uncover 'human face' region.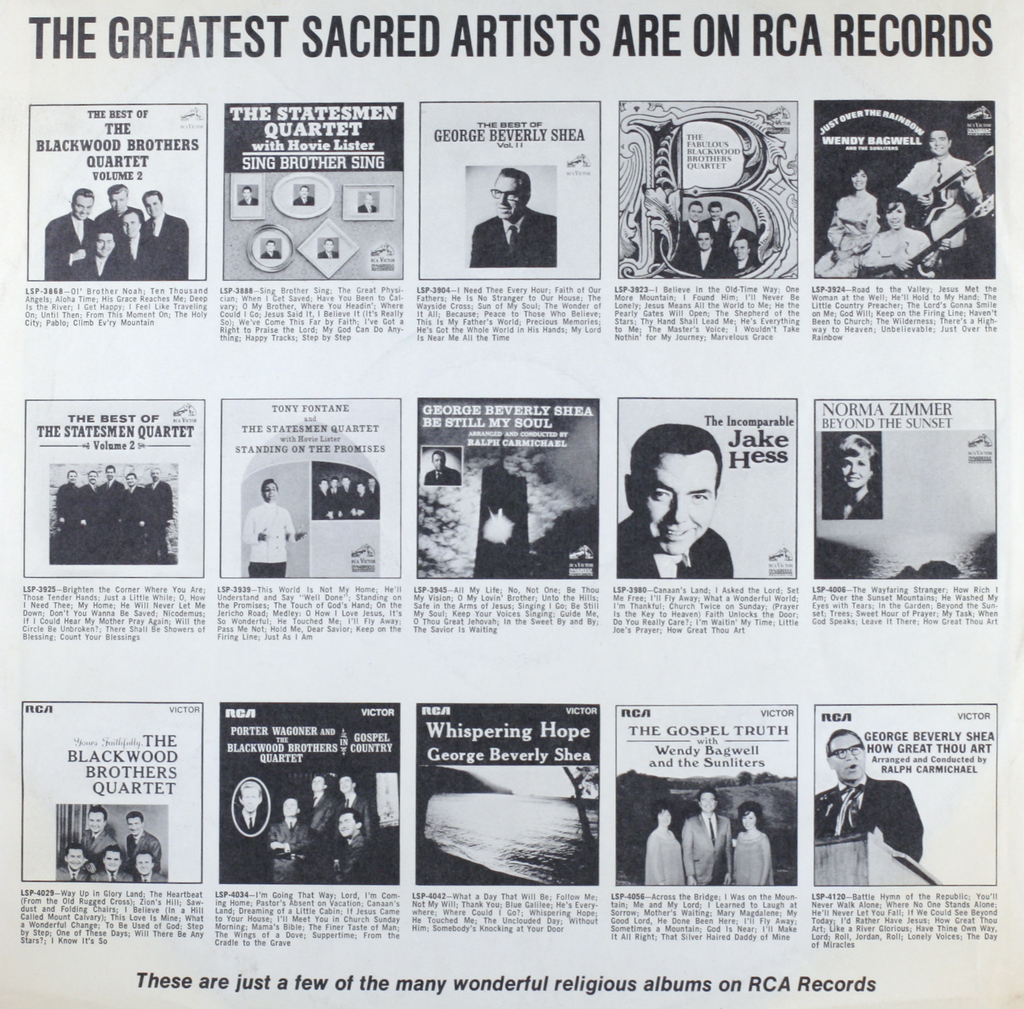
Uncovered: {"x1": 339, "y1": 776, "x2": 353, "y2": 793}.
